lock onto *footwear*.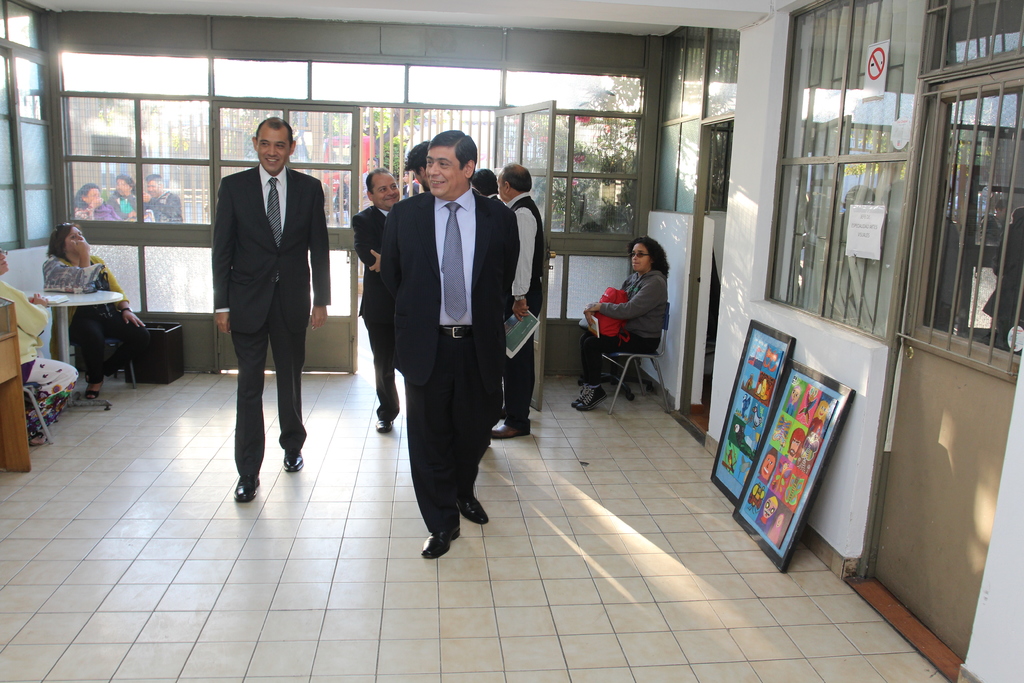
Locked: left=486, top=422, right=531, bottom=441.
